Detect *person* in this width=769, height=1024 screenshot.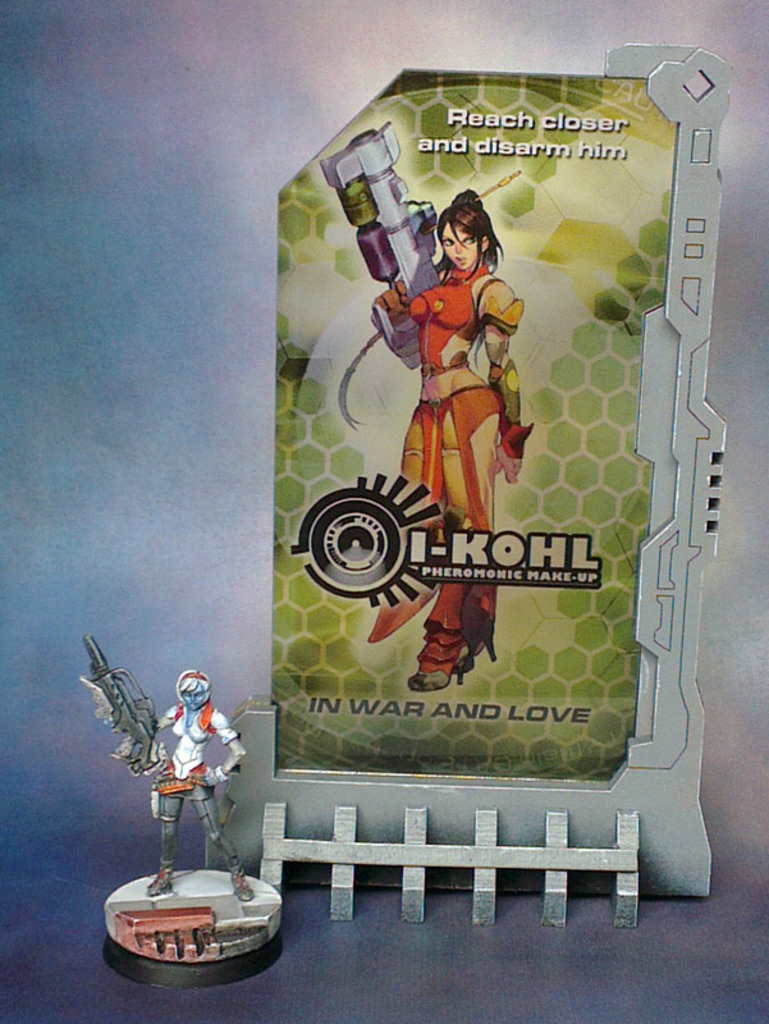
Detection: [x1=129, y1=667, x2=257, y2=900].
